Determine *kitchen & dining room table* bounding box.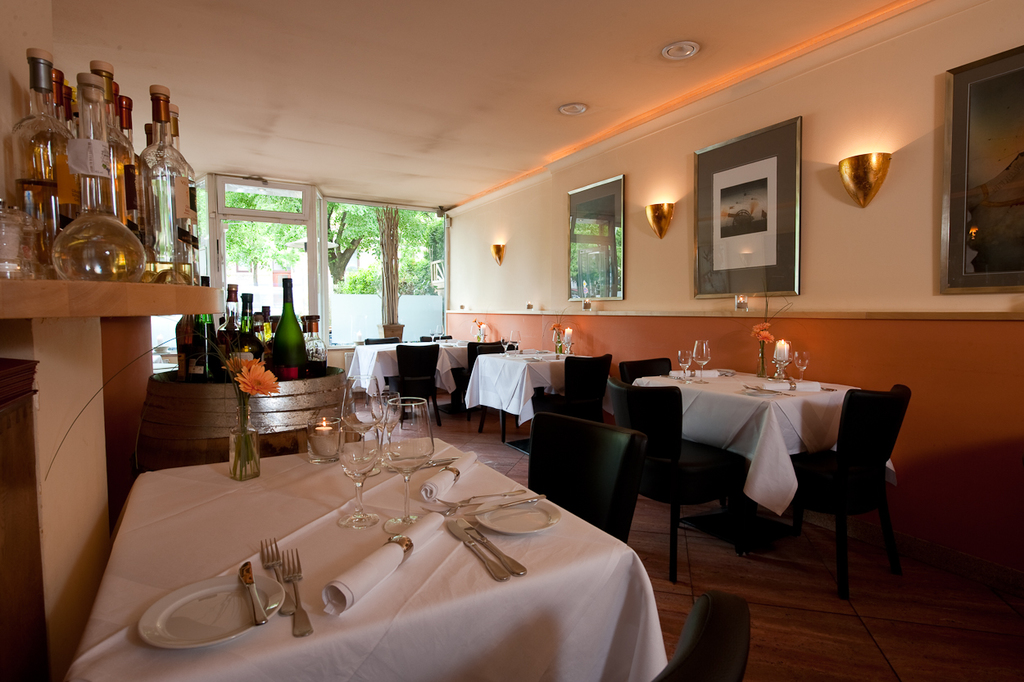
Determined: 66/439/670/681.
